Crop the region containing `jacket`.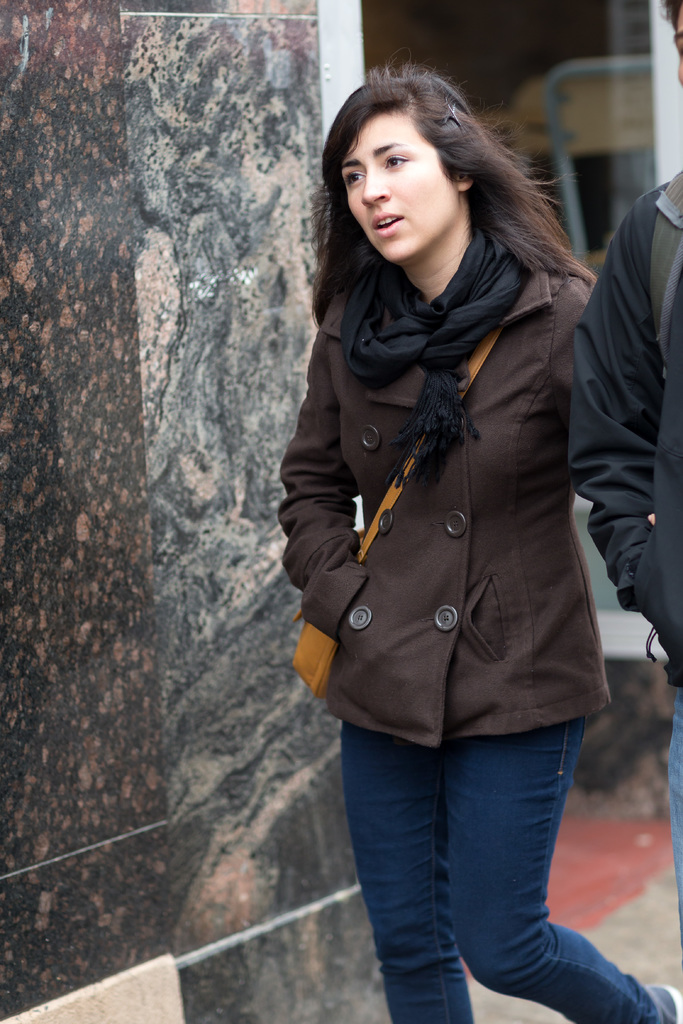
Crop region: Rect(291, 266, 631, 744).
